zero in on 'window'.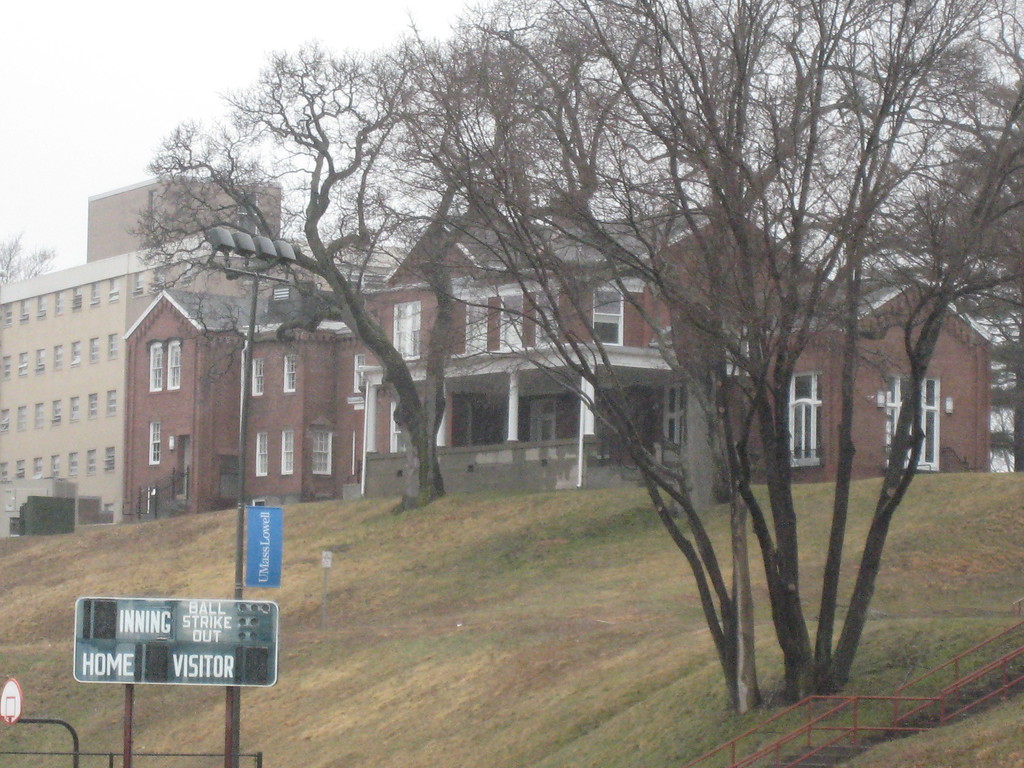
Zeroed in: locate(0, 458, 12, 484).
